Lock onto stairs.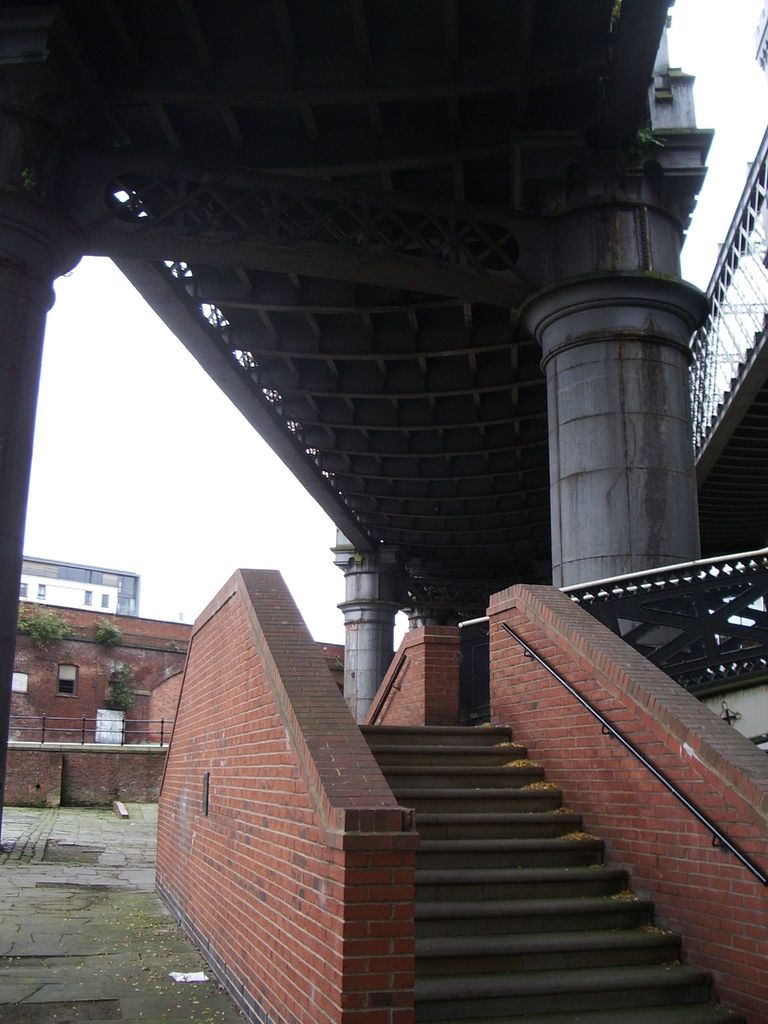
Locked: bbox=[355, 720, 740, 1023].
